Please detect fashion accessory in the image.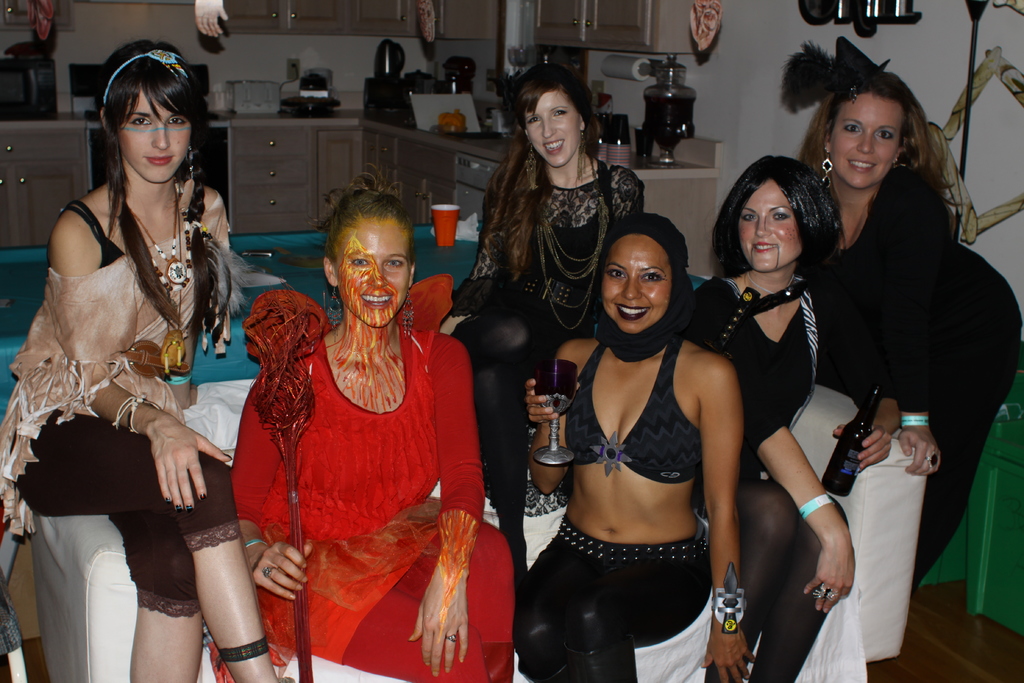
<region>215, 635, 271, 668</region>.
